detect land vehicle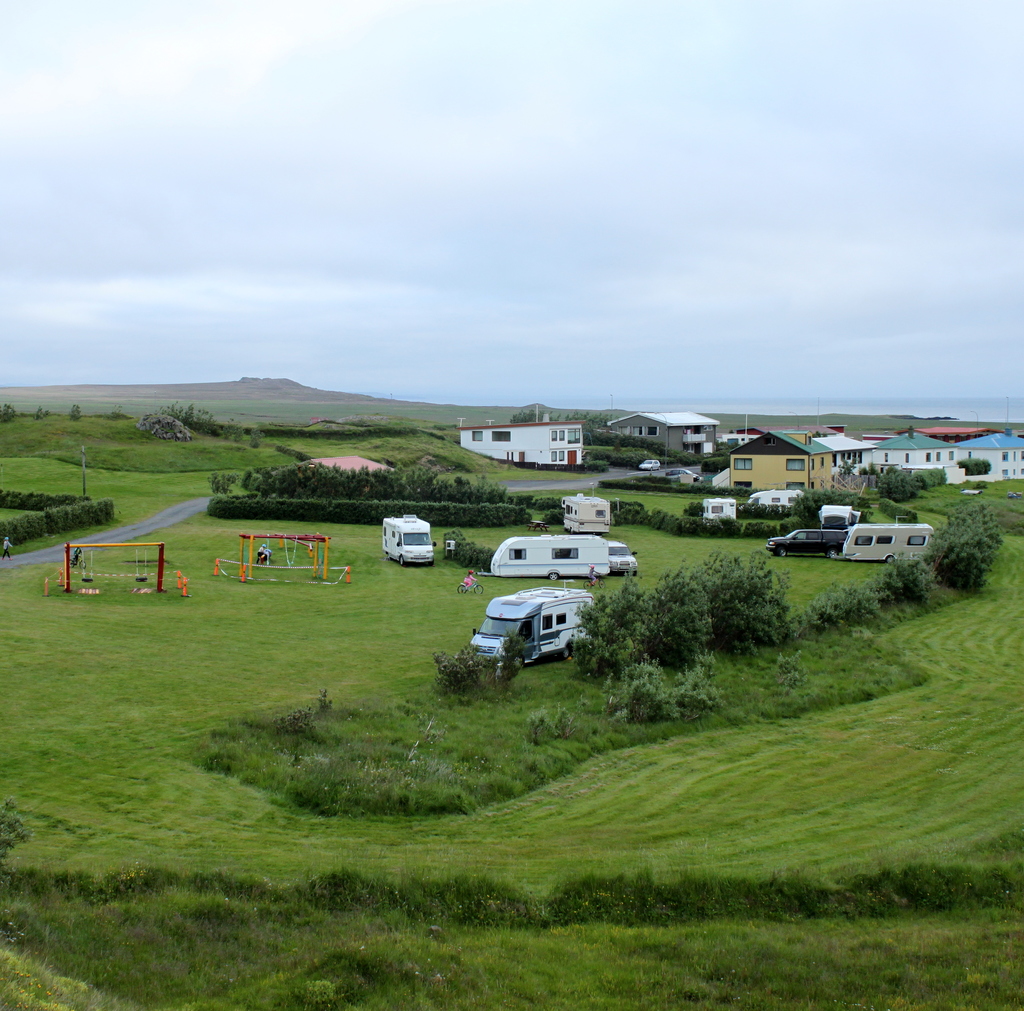
left=493, top=536, right=607, bottom=578
